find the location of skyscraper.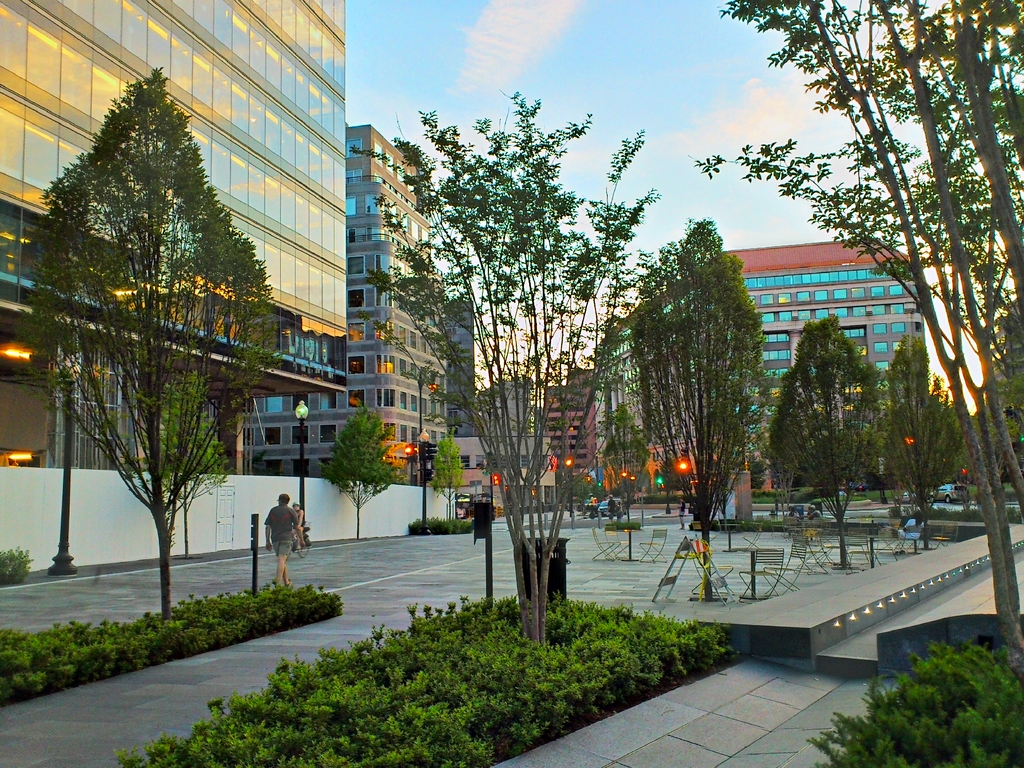
Location: select_region(0, 0, 345, 467).
